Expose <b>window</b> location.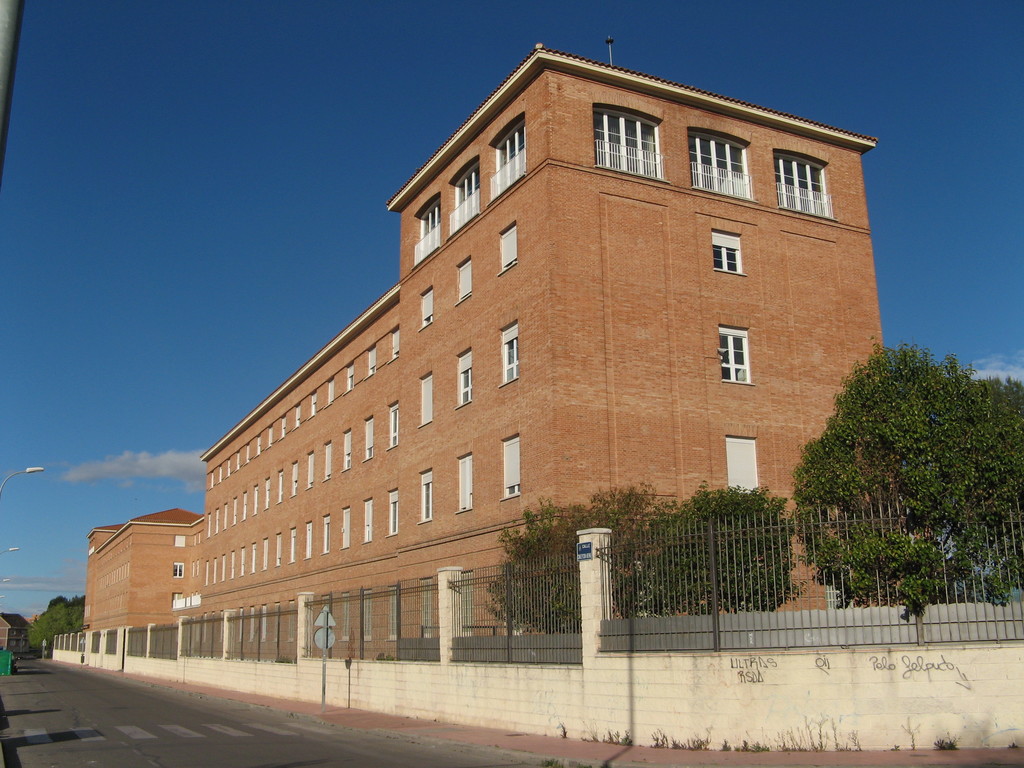
Exposed at 243/492/248/522.
